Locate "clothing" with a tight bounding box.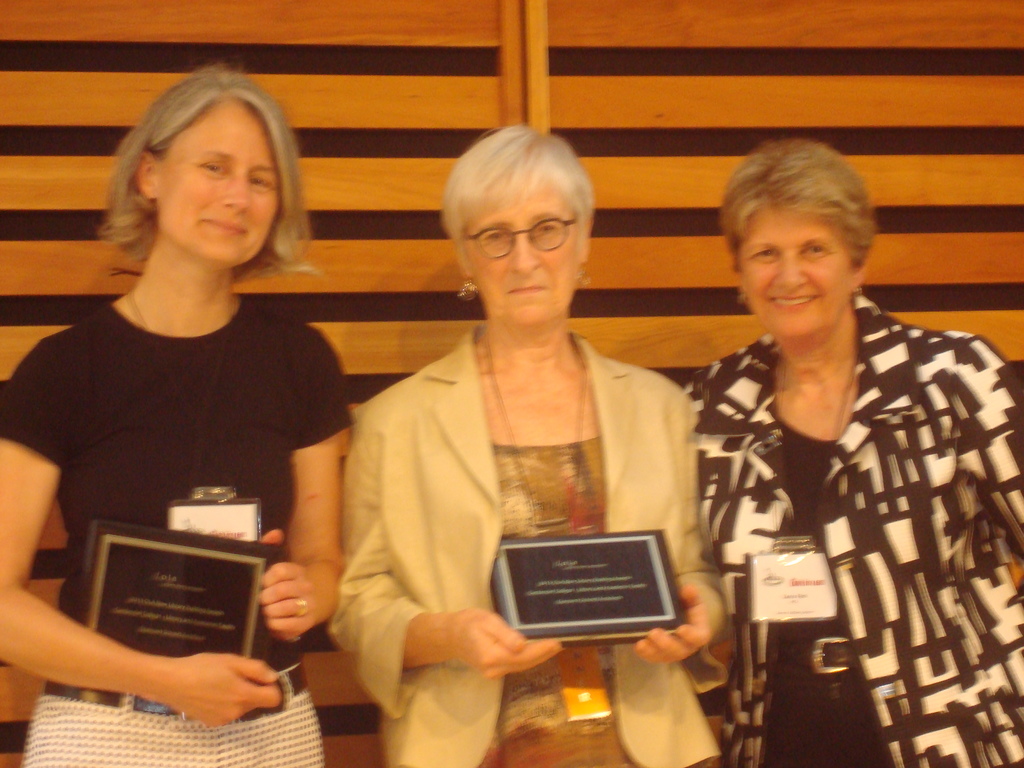
(left=0, top=297, right=362, bottom=767).
